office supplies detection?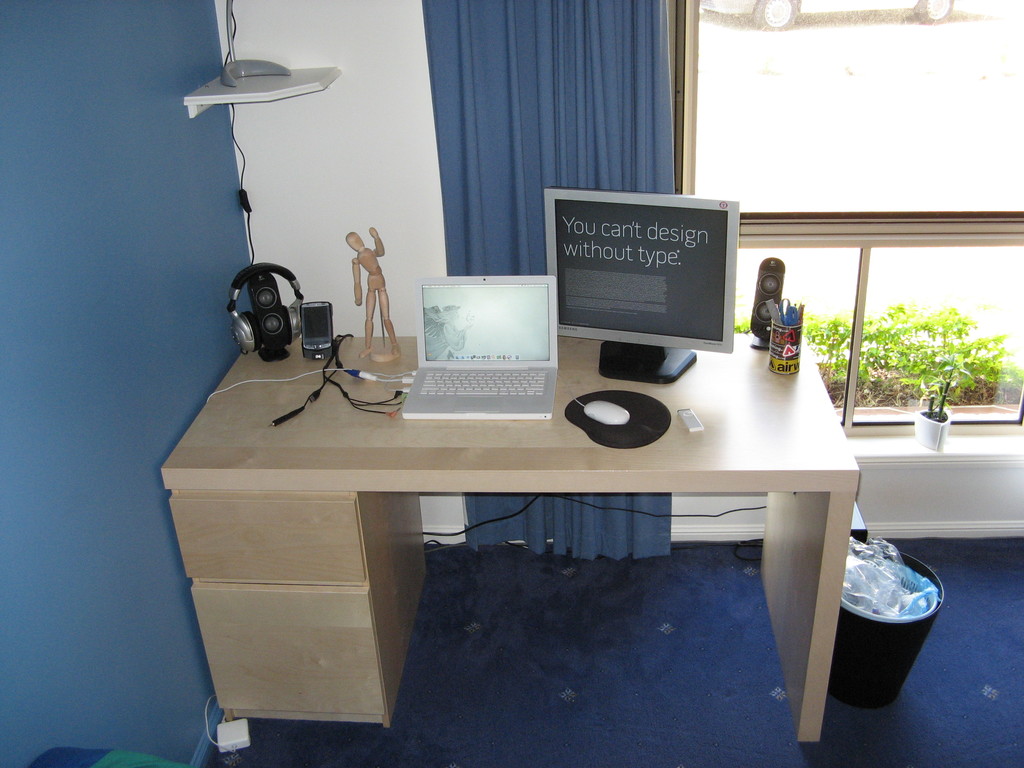
box(765, 310, 804, 379)
